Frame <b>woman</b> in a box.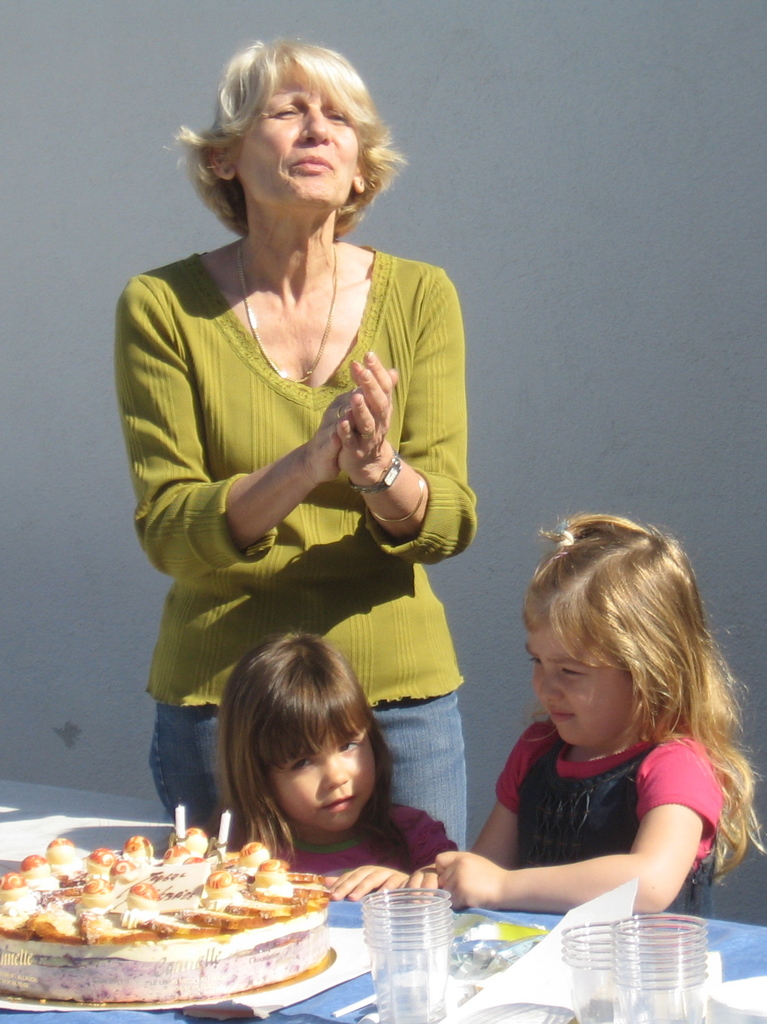
locate(106, 47, 492, 897).
